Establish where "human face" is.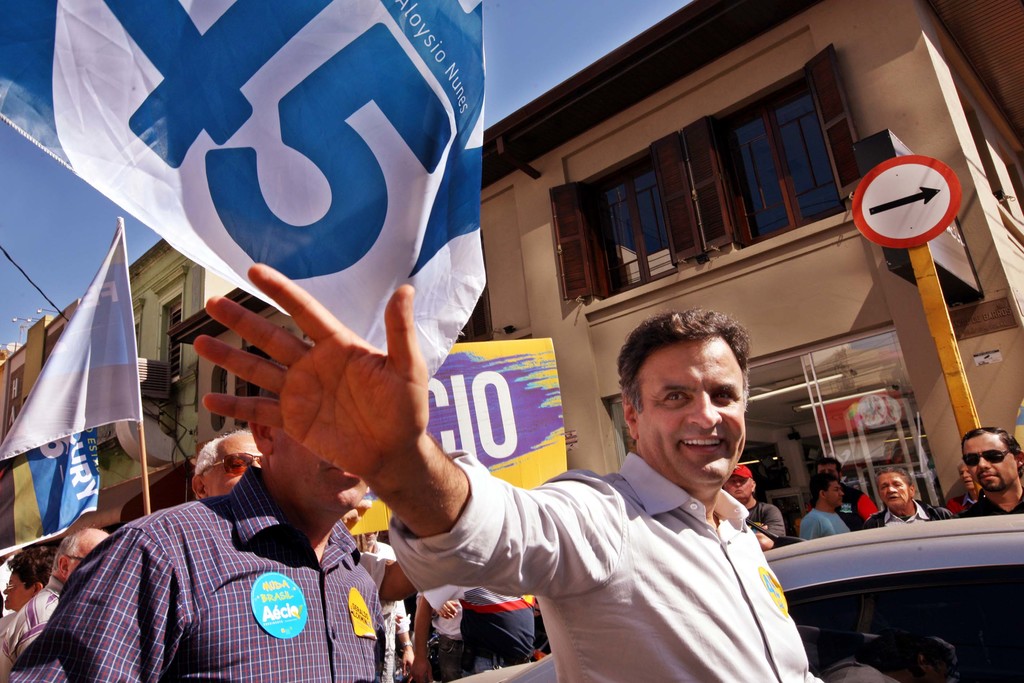
Established at [879,471,913,509].
